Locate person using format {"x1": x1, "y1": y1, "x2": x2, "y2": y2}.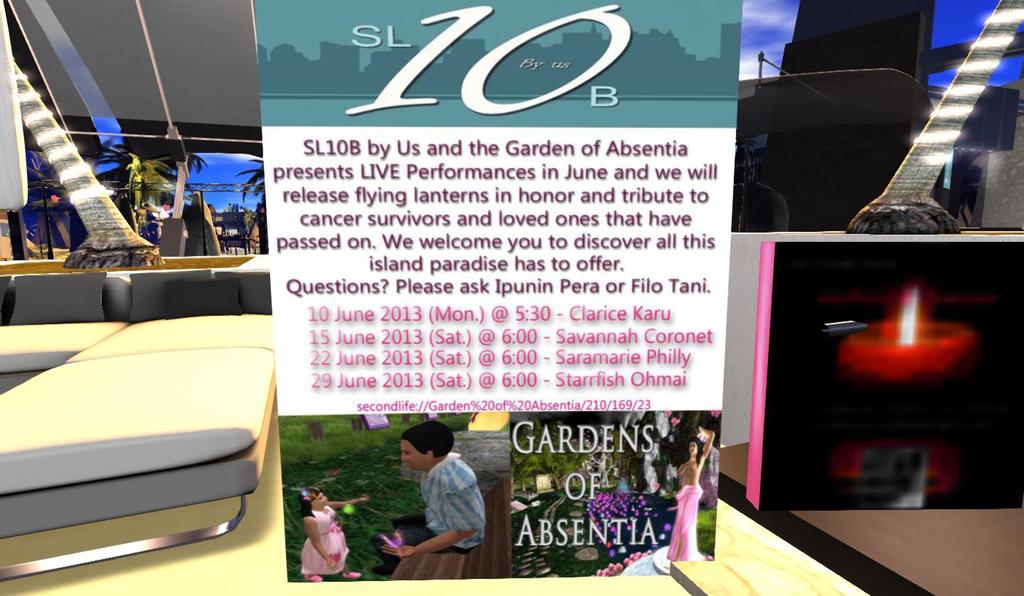
{"x1": 366, "y1": 417, "x2": 487, "y2": 575}.
